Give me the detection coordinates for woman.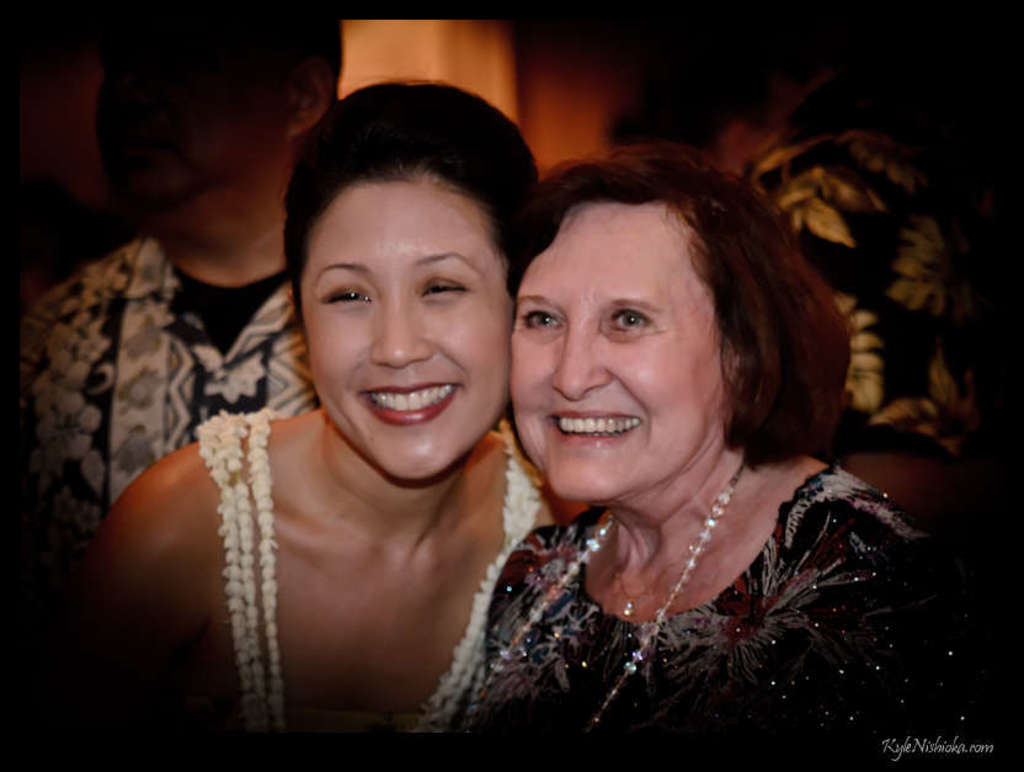
pyautogui.locateOnScreen(89, 74, 588, 771).
